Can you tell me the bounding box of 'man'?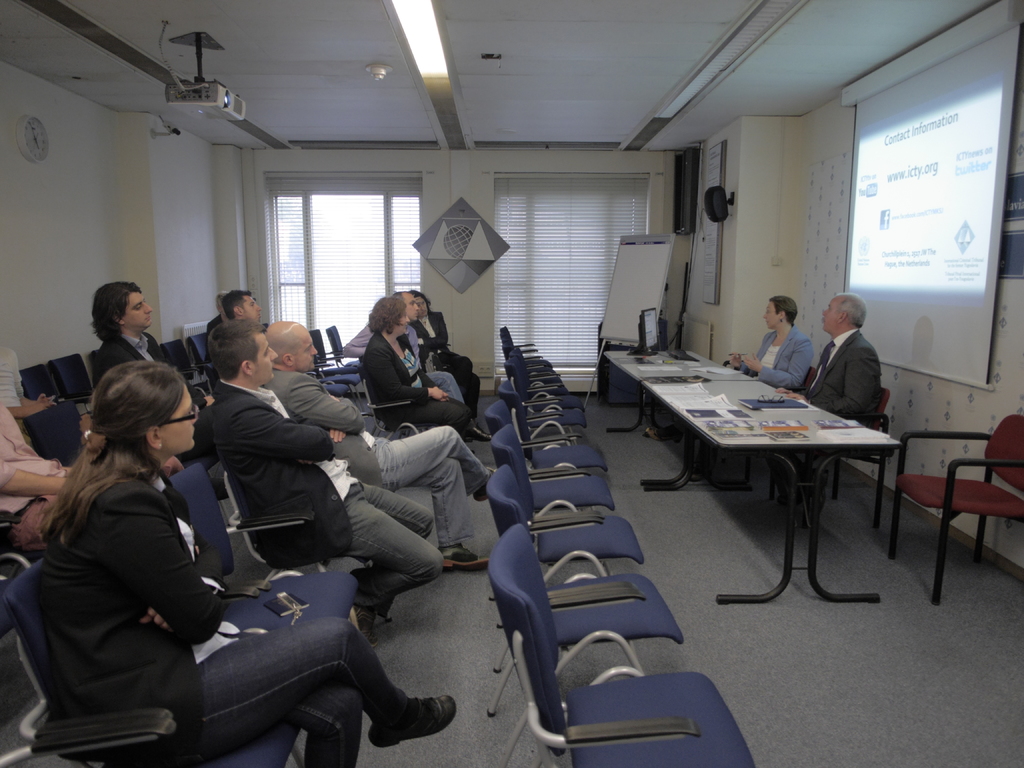
776/297/880/420.
